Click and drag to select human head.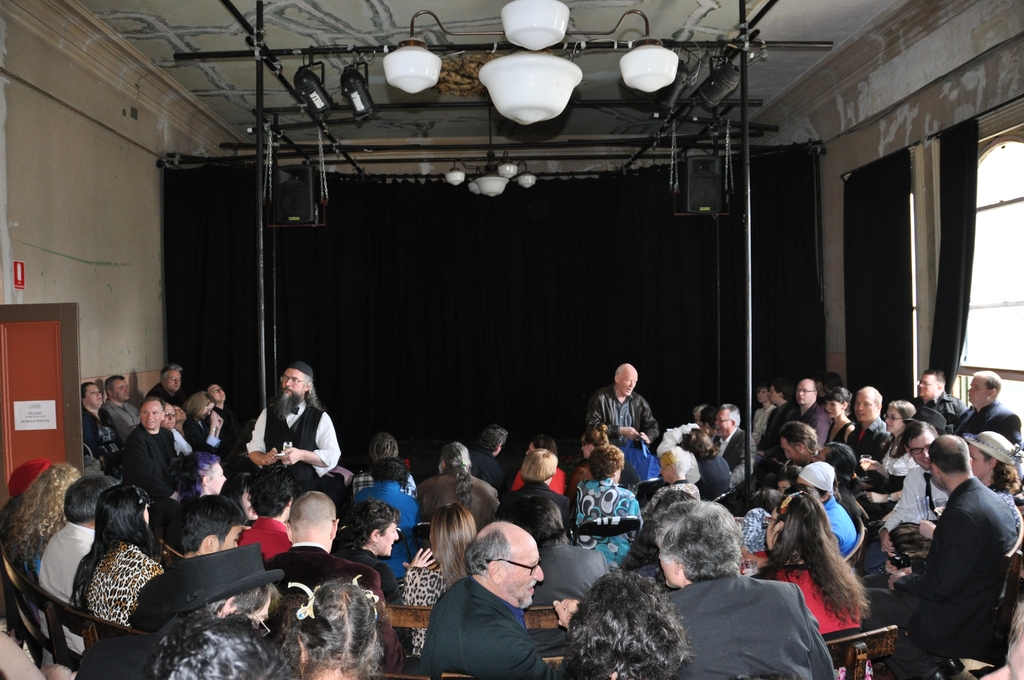
Selection: bbox=[244, 466, 298, 525].
